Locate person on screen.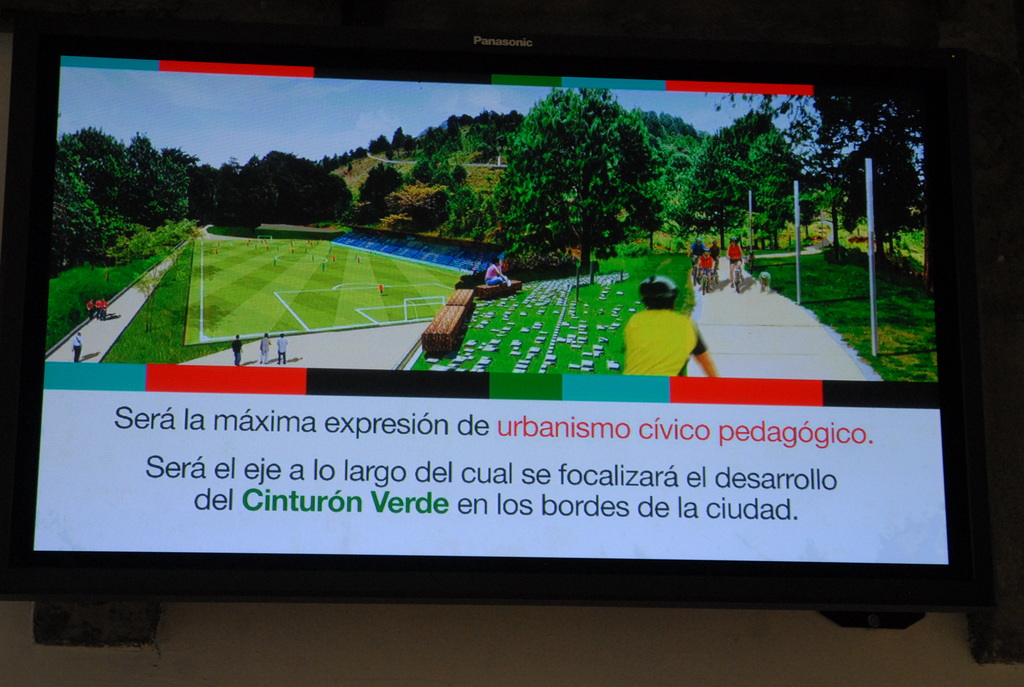
On screen at l=95, t=296, r=102, b=317.
